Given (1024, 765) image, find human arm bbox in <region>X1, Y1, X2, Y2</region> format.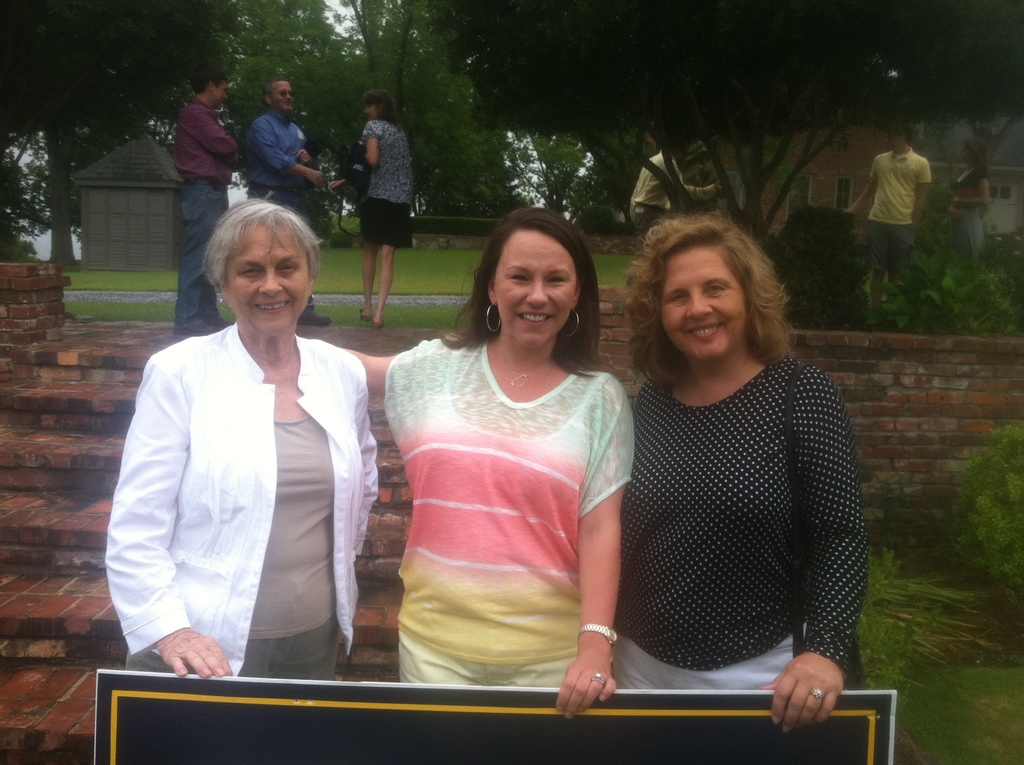
<region>342, 340, 426, 407</region>.
